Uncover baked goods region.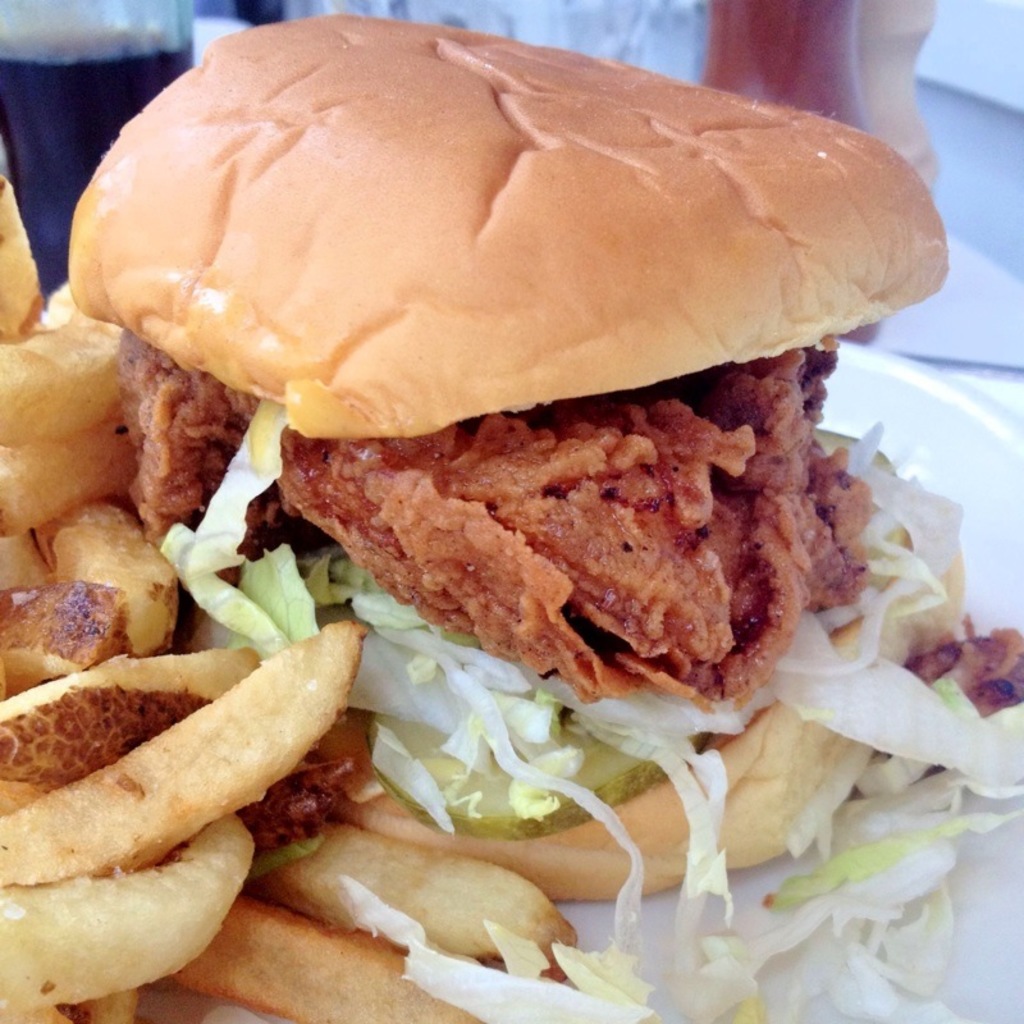
Uncovered: 67/4/1023/892.
